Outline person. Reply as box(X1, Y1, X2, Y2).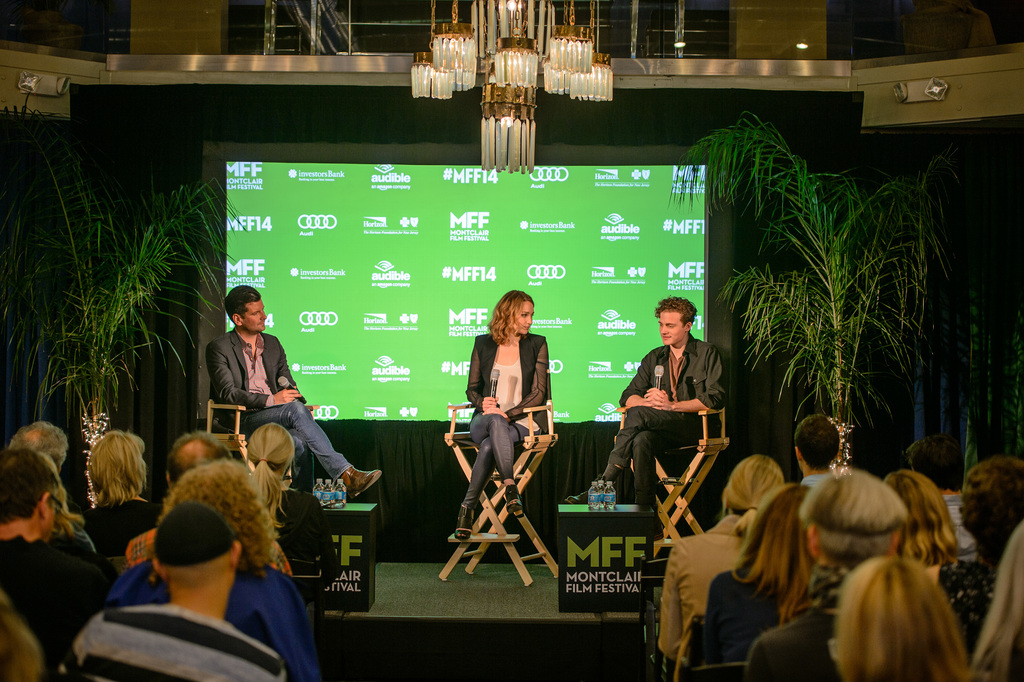
box(566, 294, 730, 504).
